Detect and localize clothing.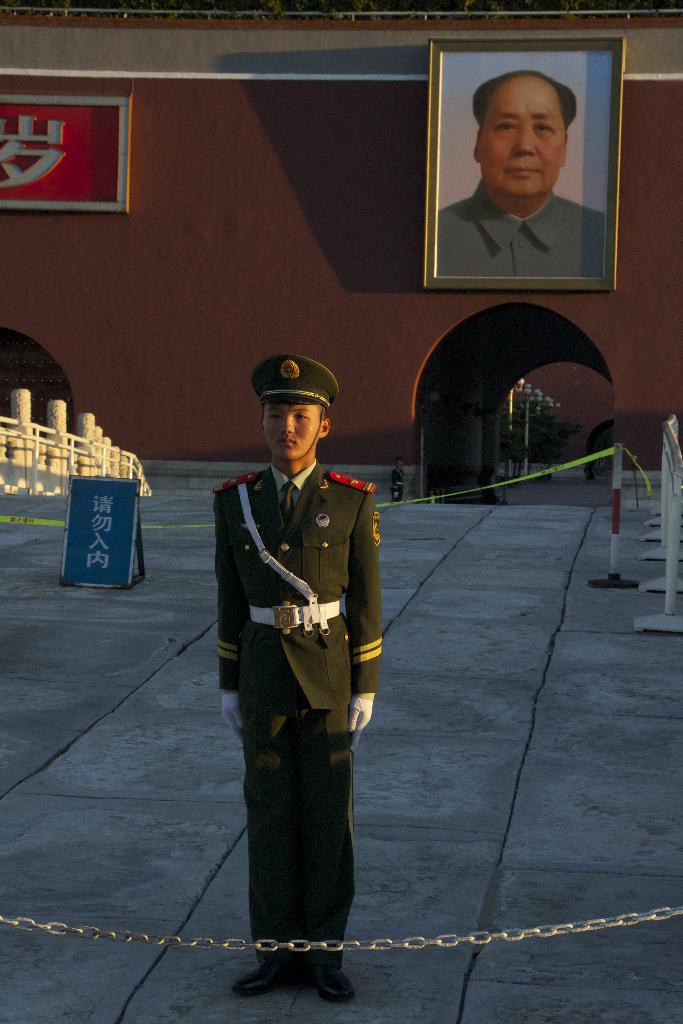
Localized at box(435, 179, 609, 279).
